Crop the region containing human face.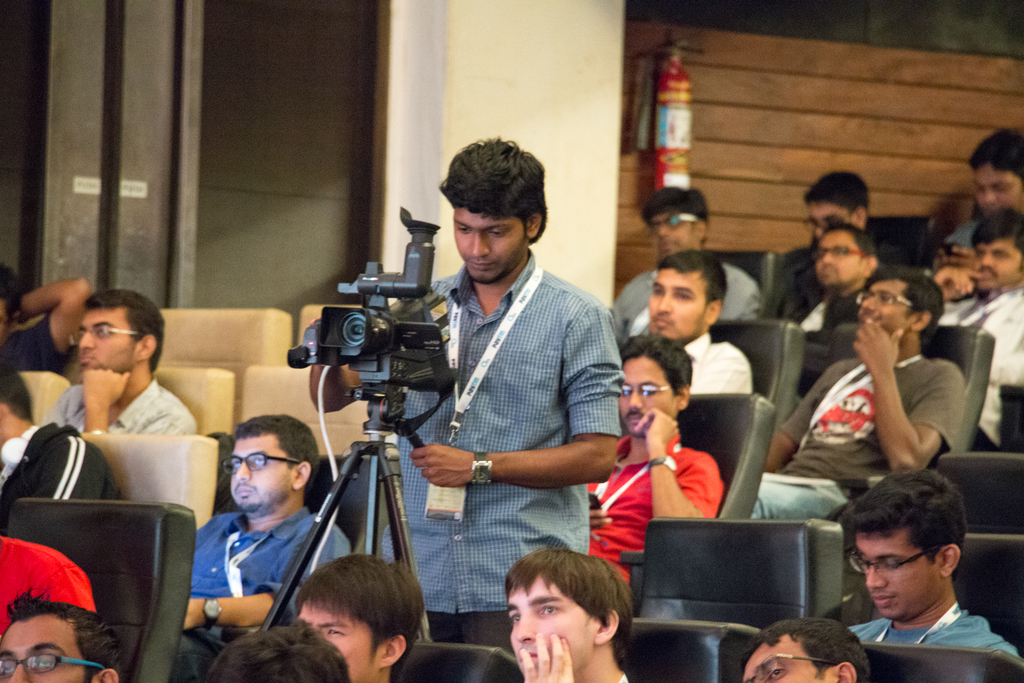
Crop region: [646,270,708,350].
